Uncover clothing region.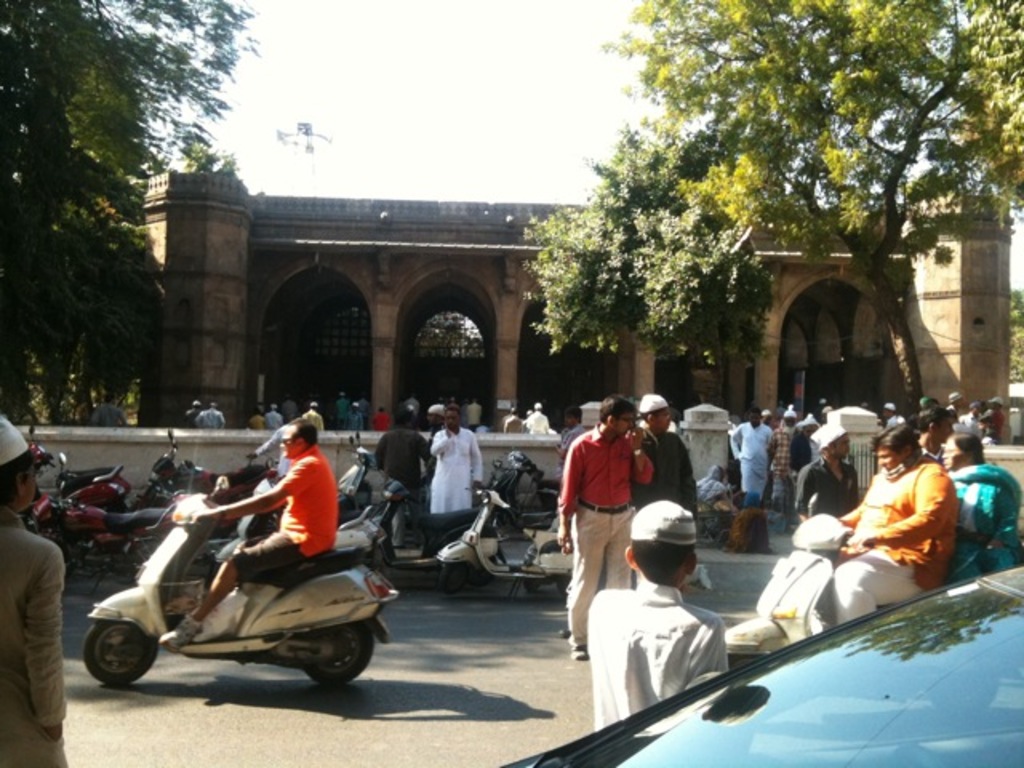
Uncovered: left=795, top=453, right=858, bottom=522.
